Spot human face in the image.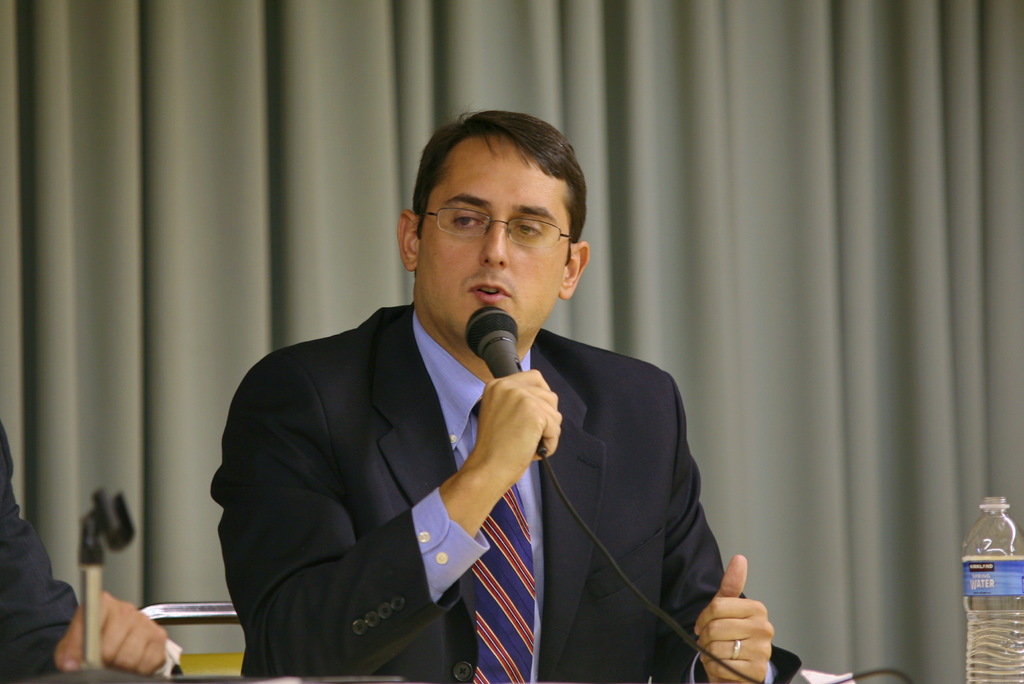
human face found at [left=412, top=133, right=571, bottom=346].
